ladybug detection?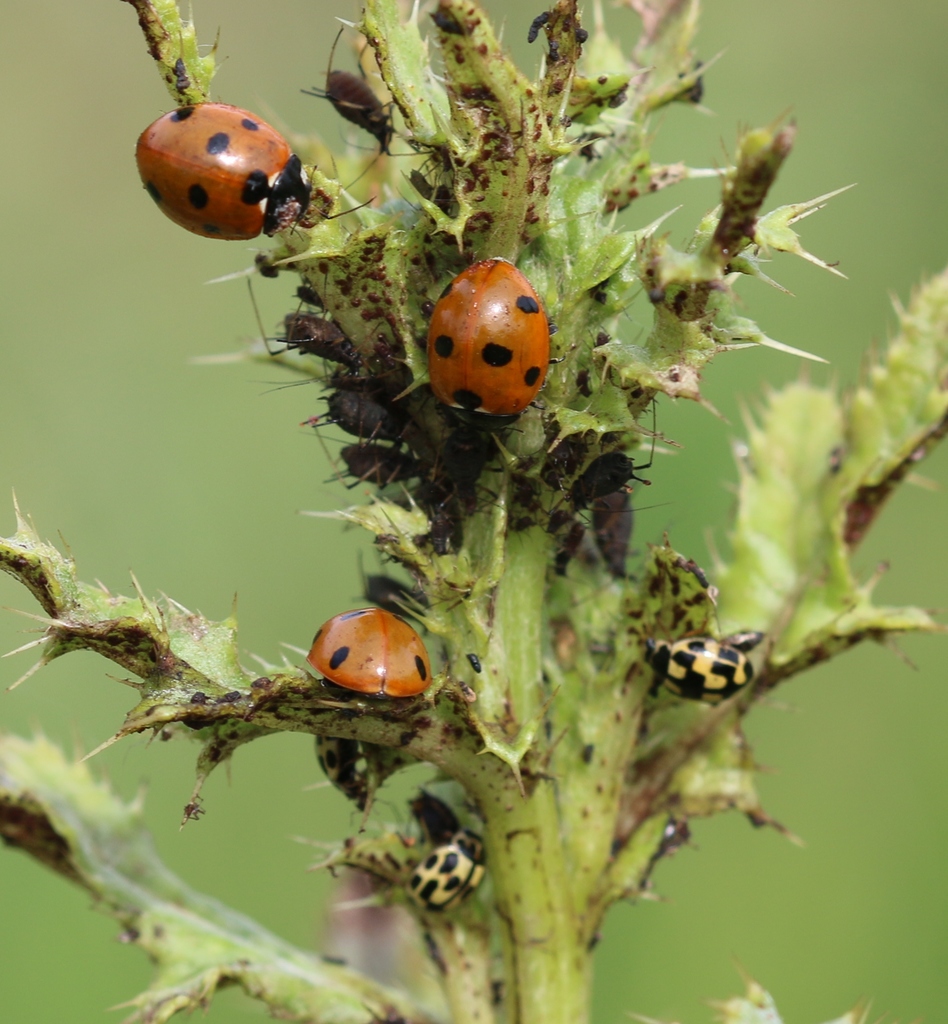
l=134, t=99, r=380, b=244
